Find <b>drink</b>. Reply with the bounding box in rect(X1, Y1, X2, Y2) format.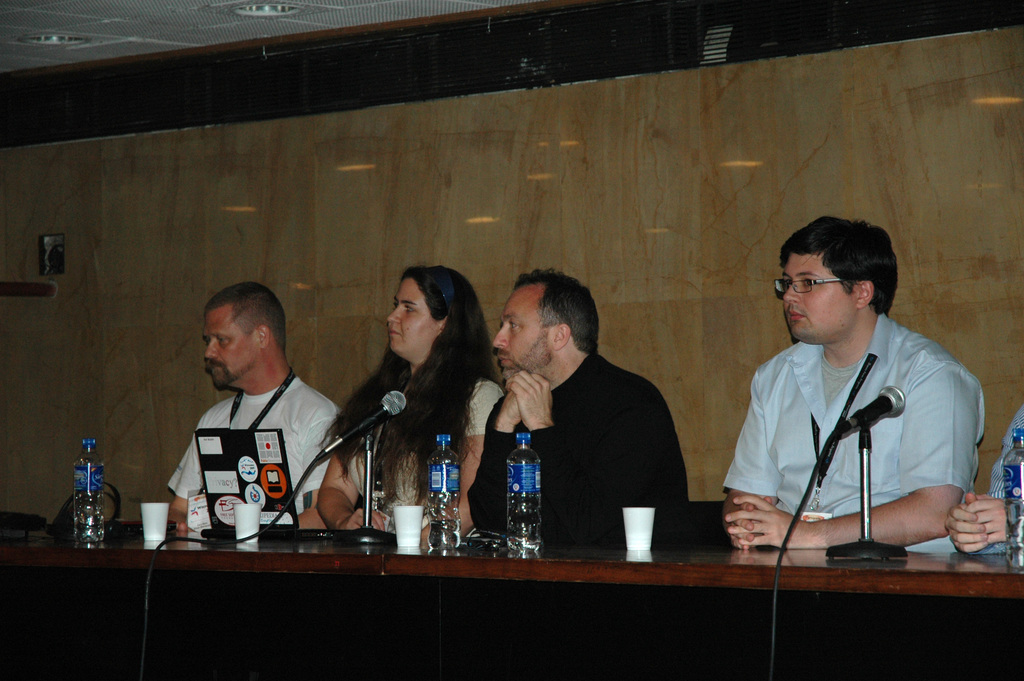
rect(431, 521, 465, 556).
